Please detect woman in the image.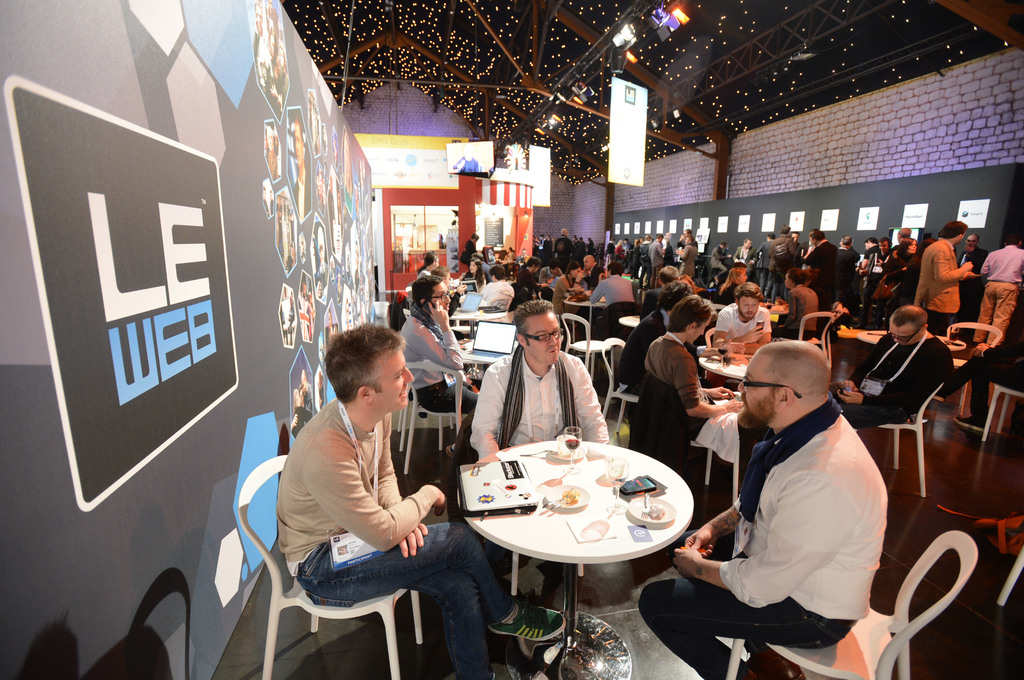
[645,293,748,418].
